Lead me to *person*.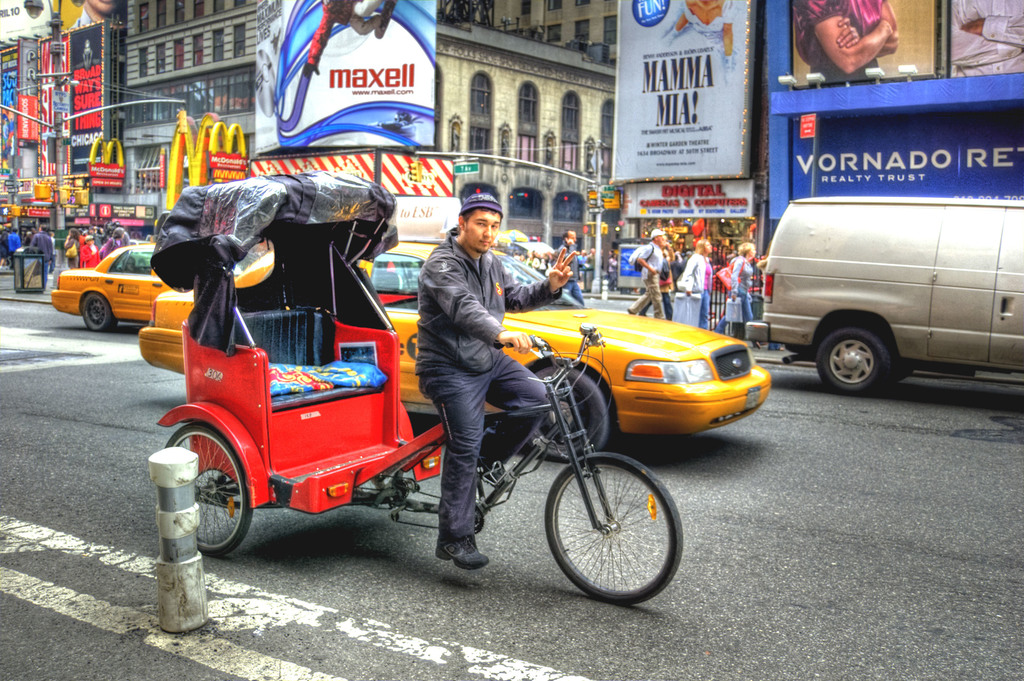
Lead to pyautogui.locateOnScreen(678, 229, 712, 334).
